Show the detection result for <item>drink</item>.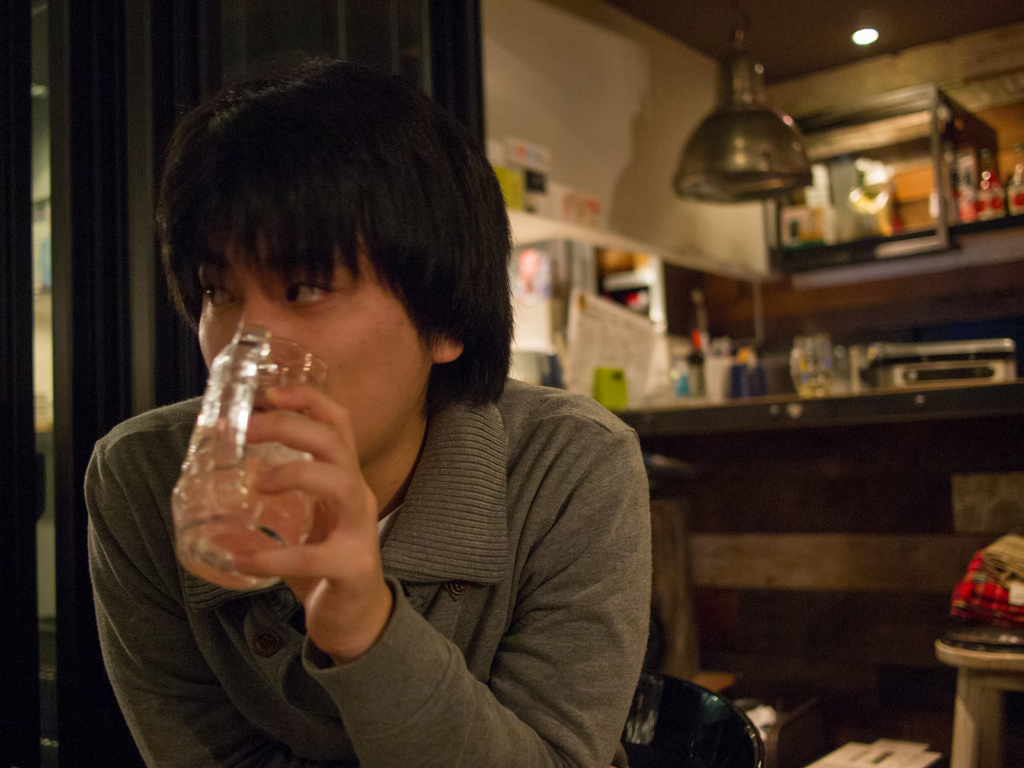
BBox(175, 301, 335, 569).
